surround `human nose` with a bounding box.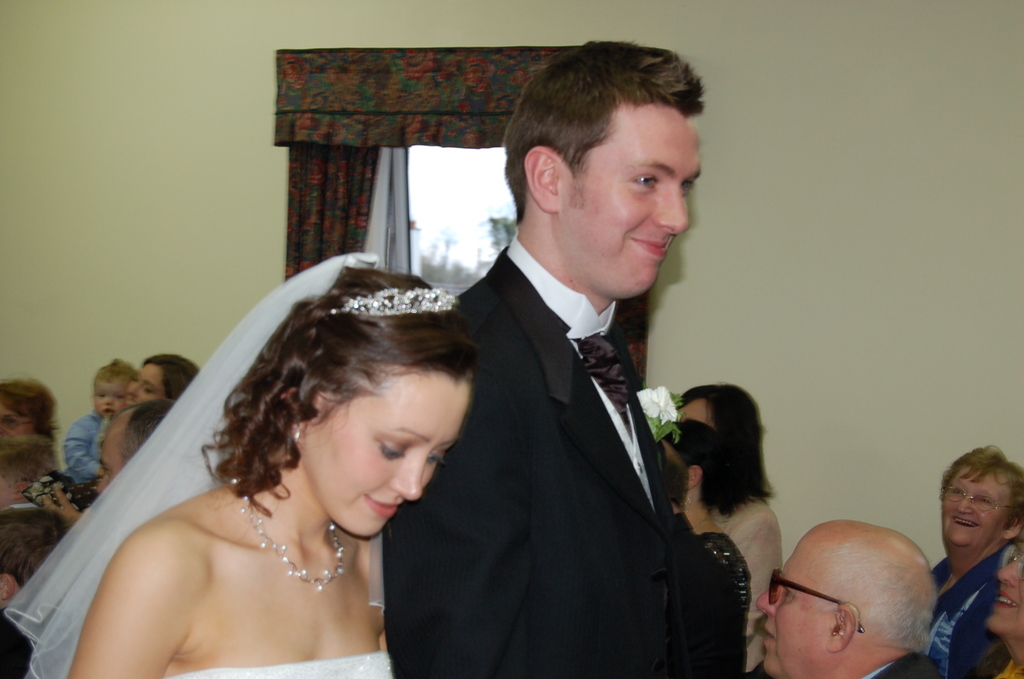
[left=996, top=555, right=1018, bottom=589].
